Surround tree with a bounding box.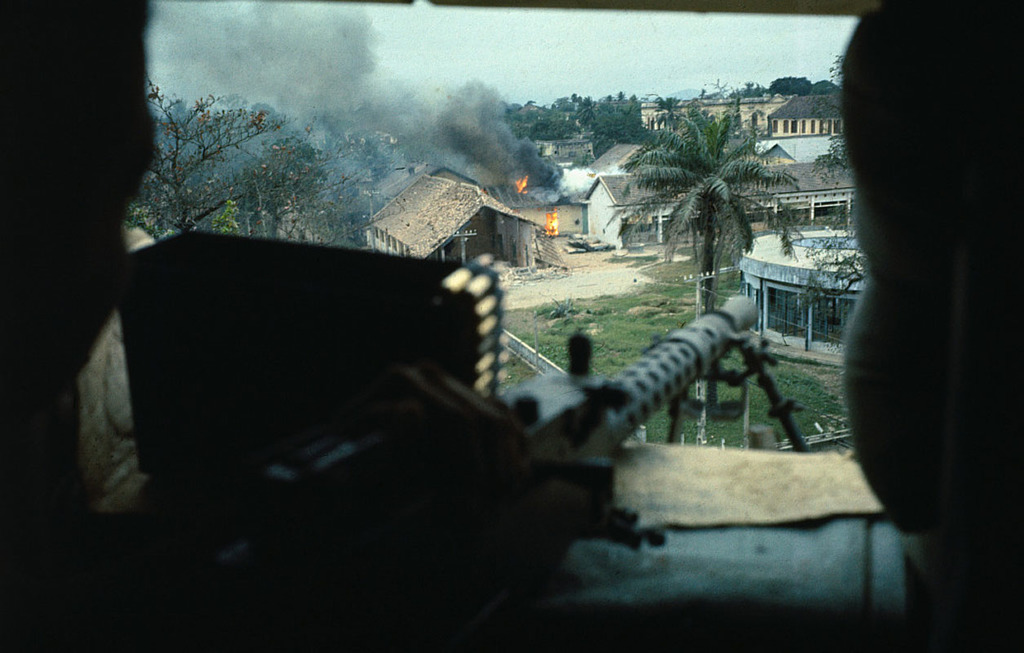
798:56:876:300.
